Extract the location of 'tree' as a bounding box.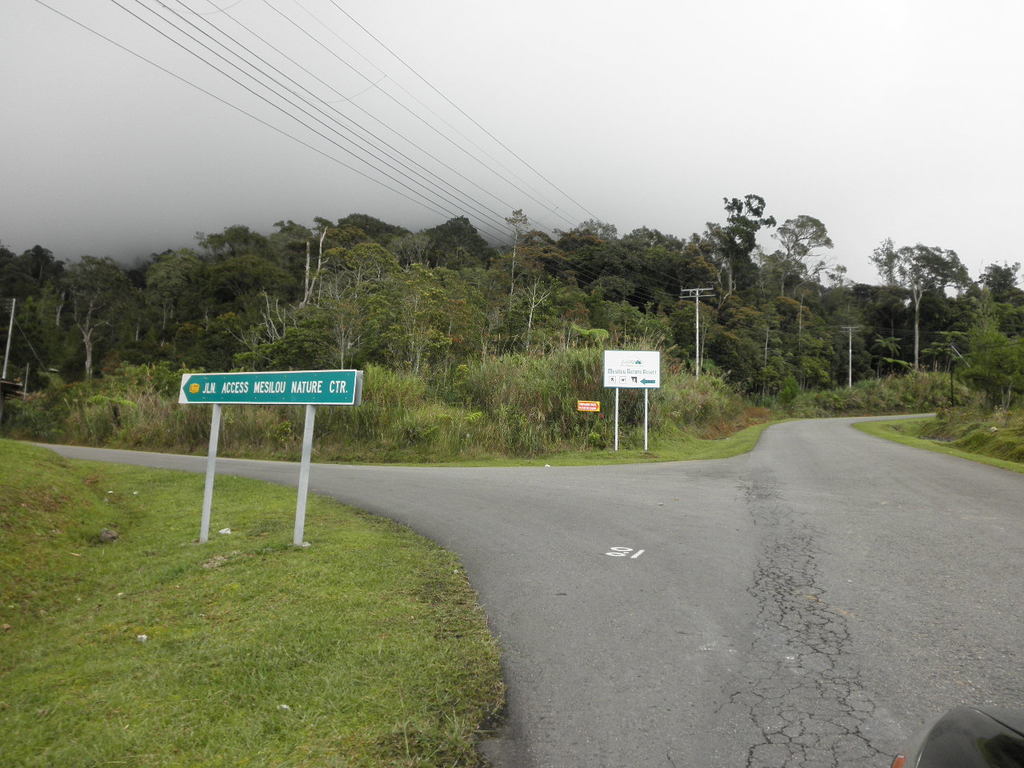
<bbox>199, 223, 275, 288</bbox>.
